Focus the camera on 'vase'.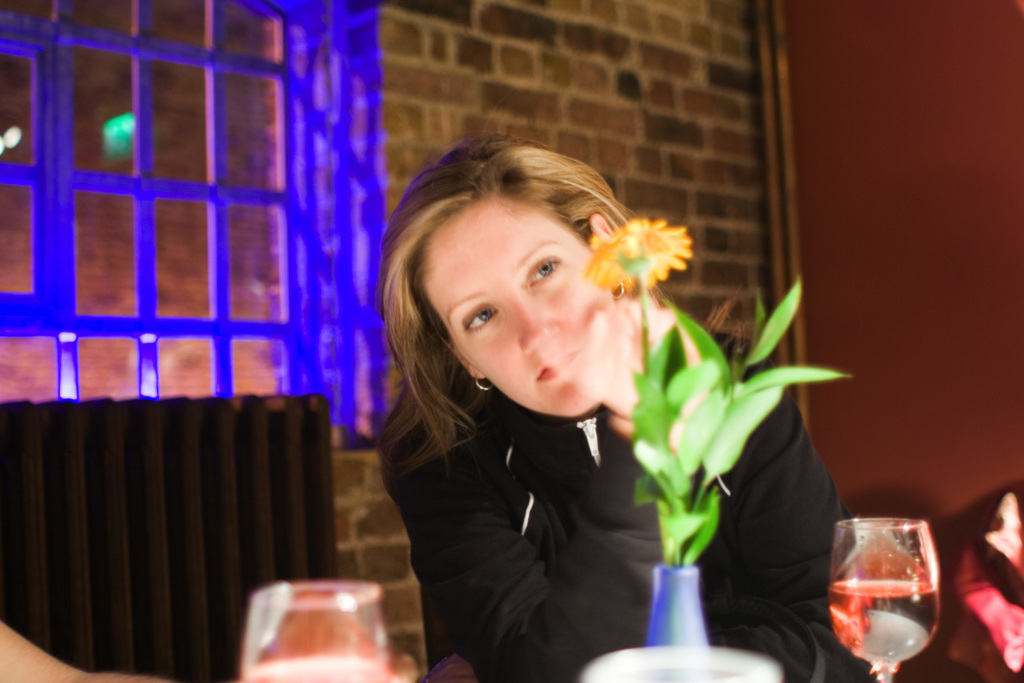
Focus region: (x1=647, y1=561, x2=709, y2=646).
